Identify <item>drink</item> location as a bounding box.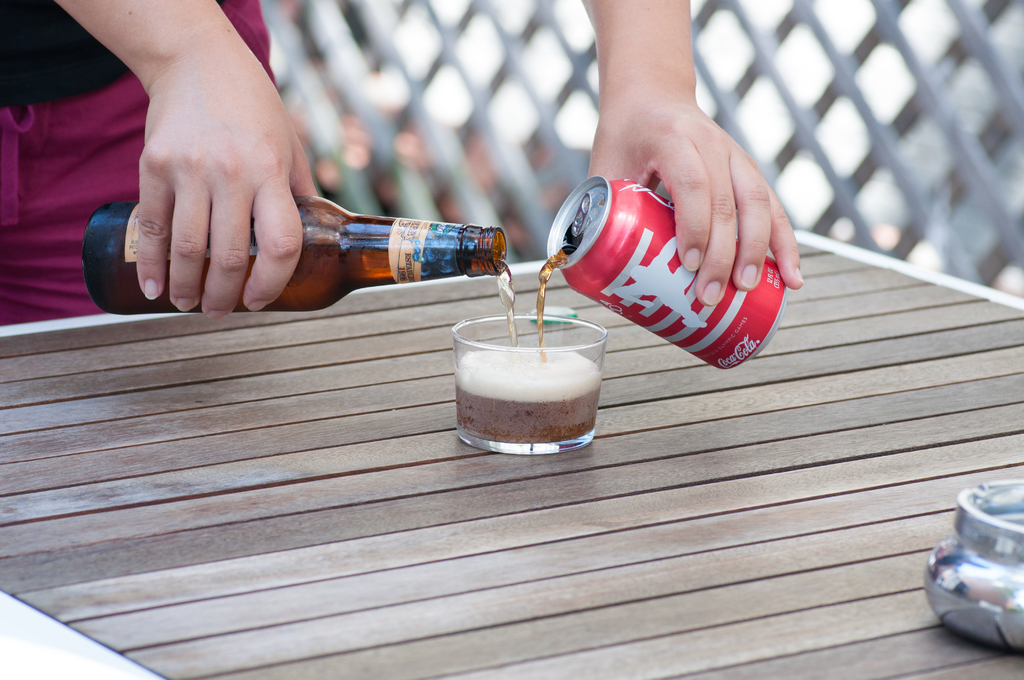
select_region(449, 352, 598, 456).
